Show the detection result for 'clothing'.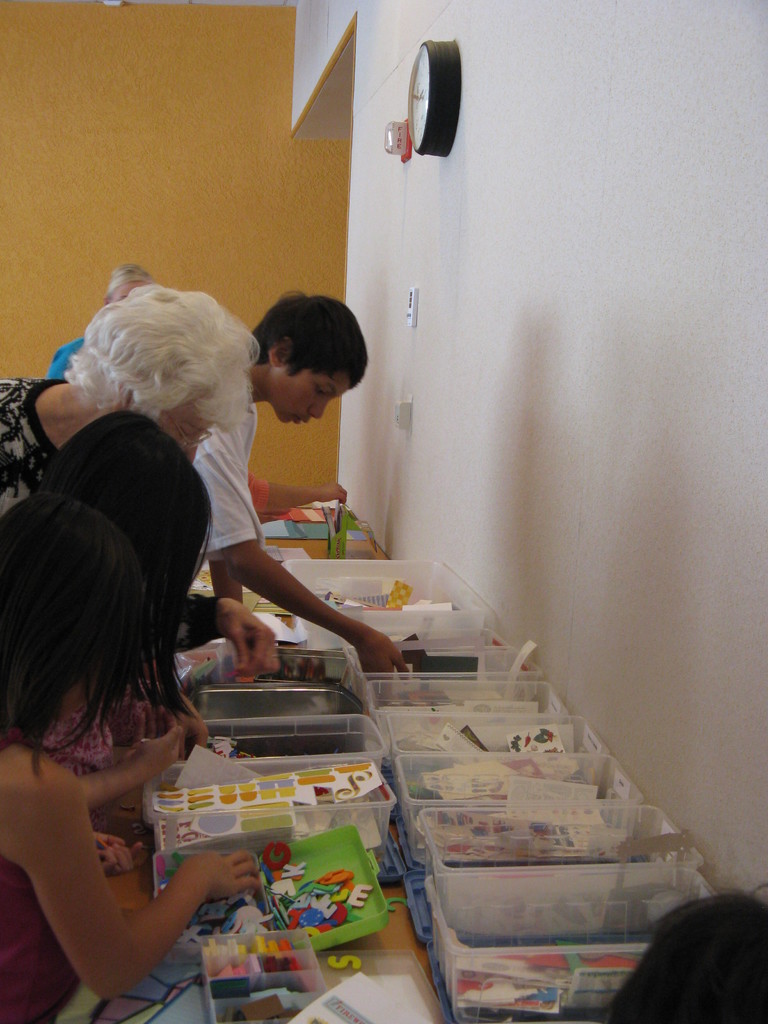
bbox(0, 377, 67, 516).
